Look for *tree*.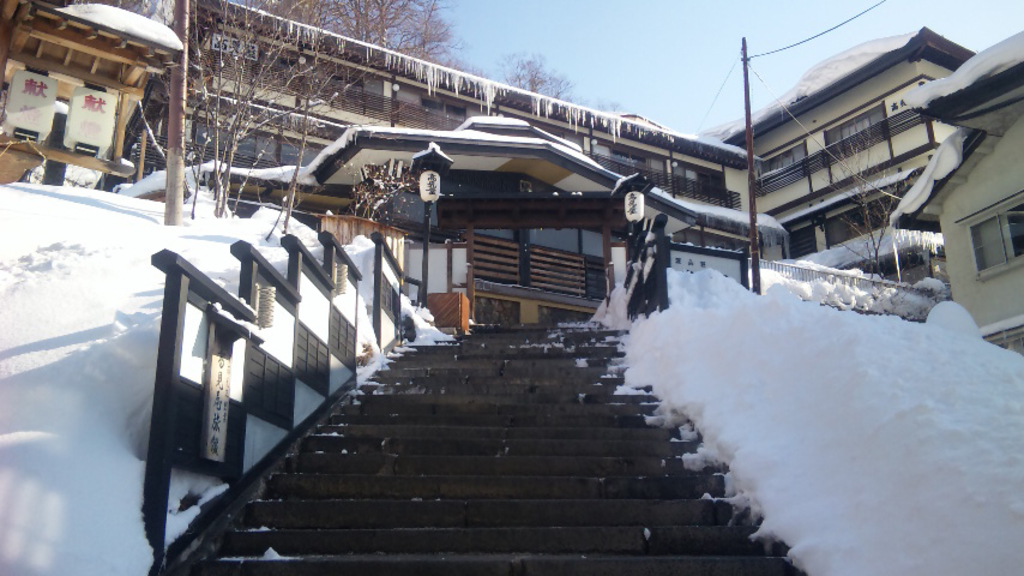
Found: rect(468, 53, 596, 108).
